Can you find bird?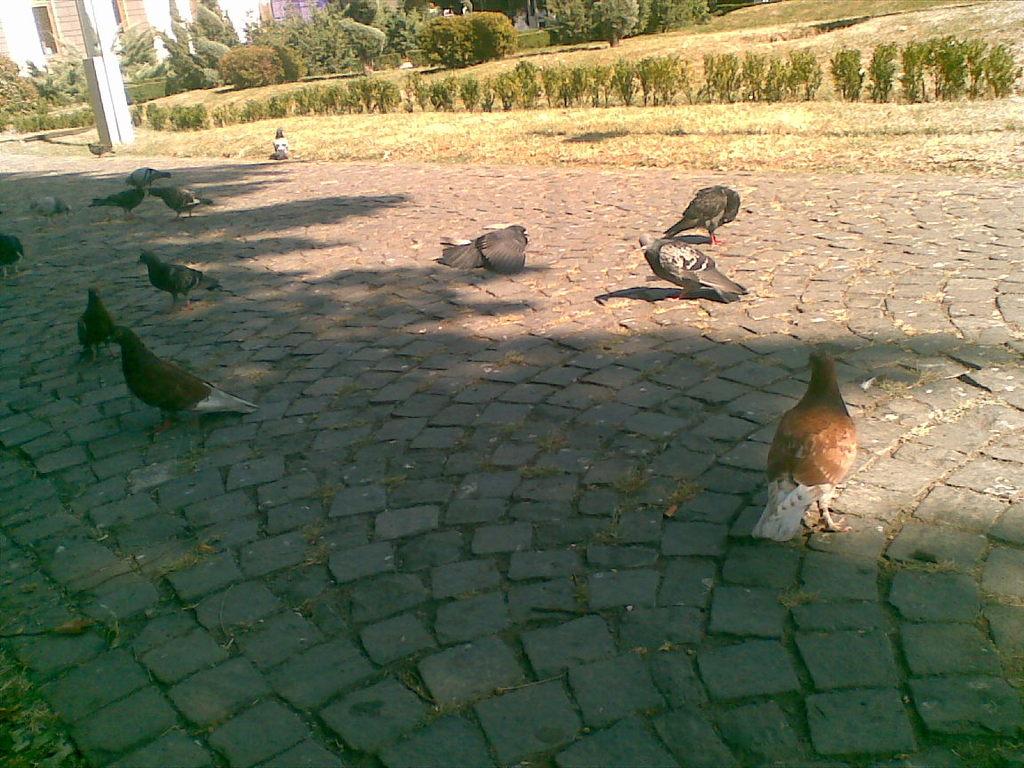
Yes, bounding box: (130, 249, 226, 316).
